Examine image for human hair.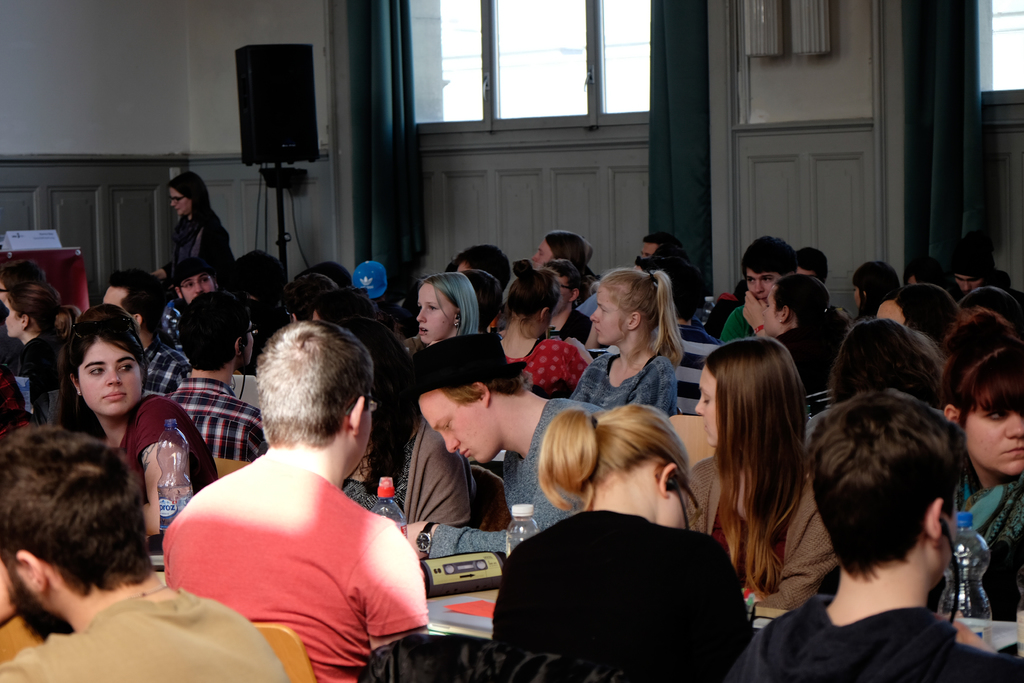
Examination result: (66, 302, 164, 431).
